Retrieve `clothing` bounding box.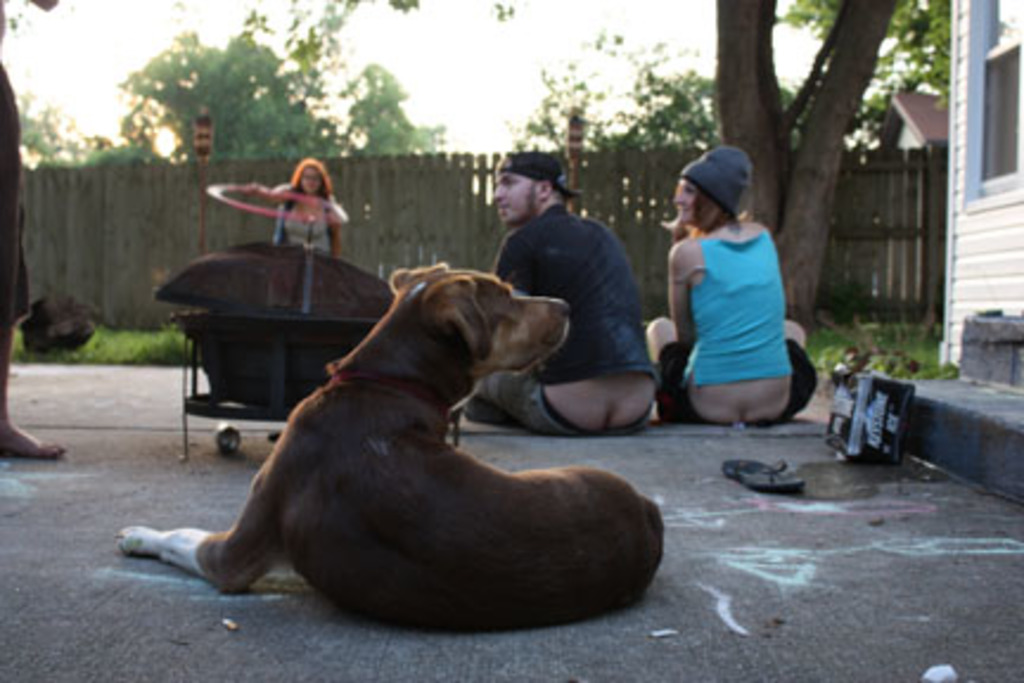
Bounding box: crop(275, 190, 353, 251).
